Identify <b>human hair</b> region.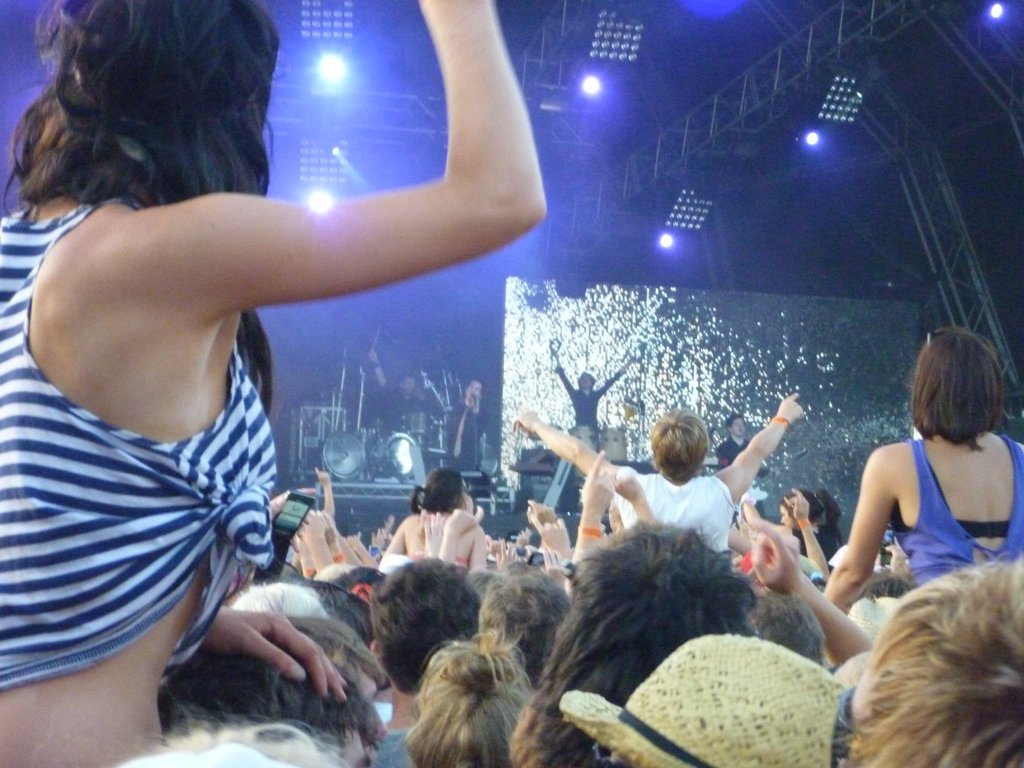
Region: bbox=[648, 405, 708, 484].
